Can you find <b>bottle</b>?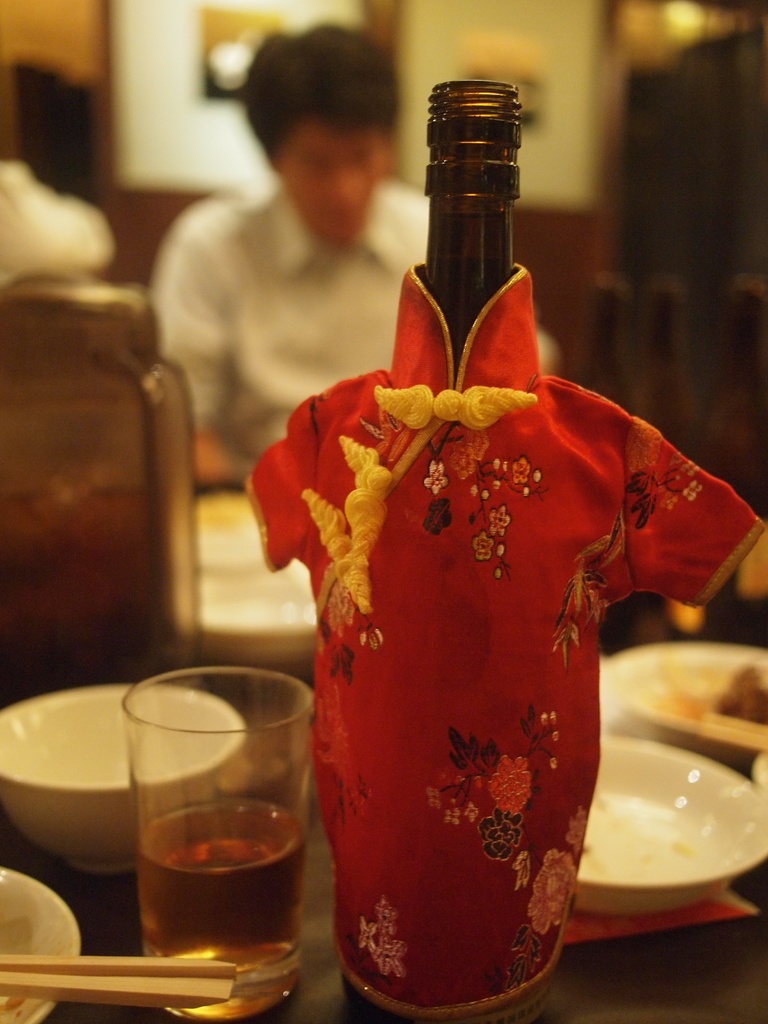
Yes, bounding box: l=255, t=149, r=693, b=1002.
